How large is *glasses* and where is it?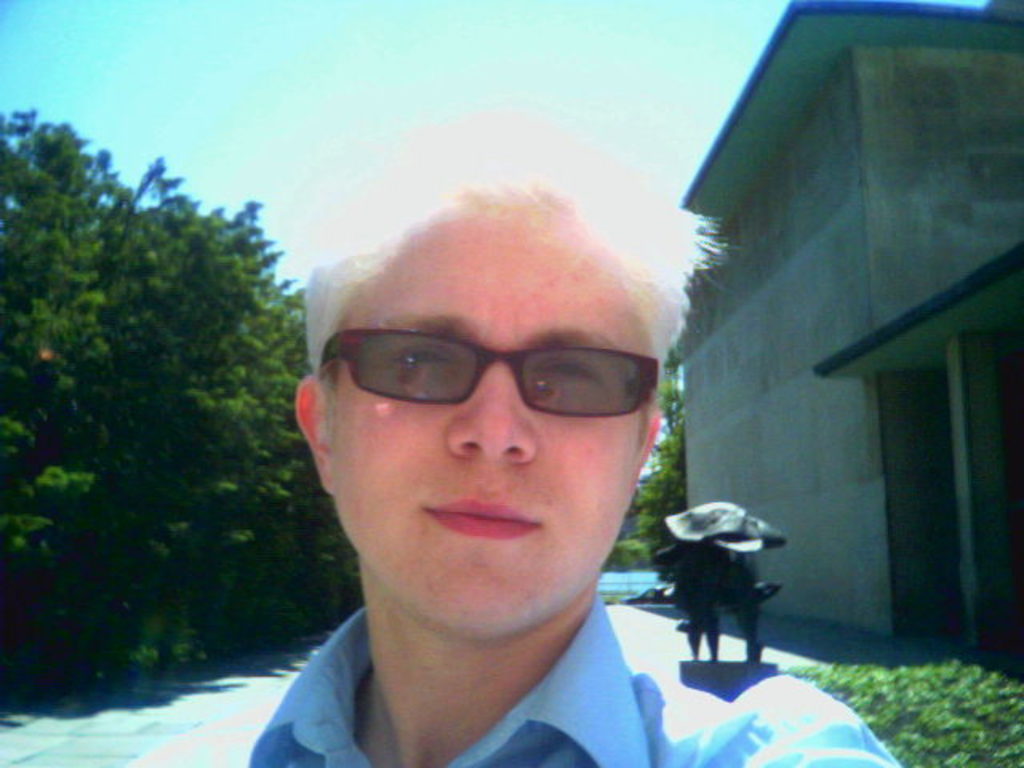
Bounding box: 317,328,666,421.
